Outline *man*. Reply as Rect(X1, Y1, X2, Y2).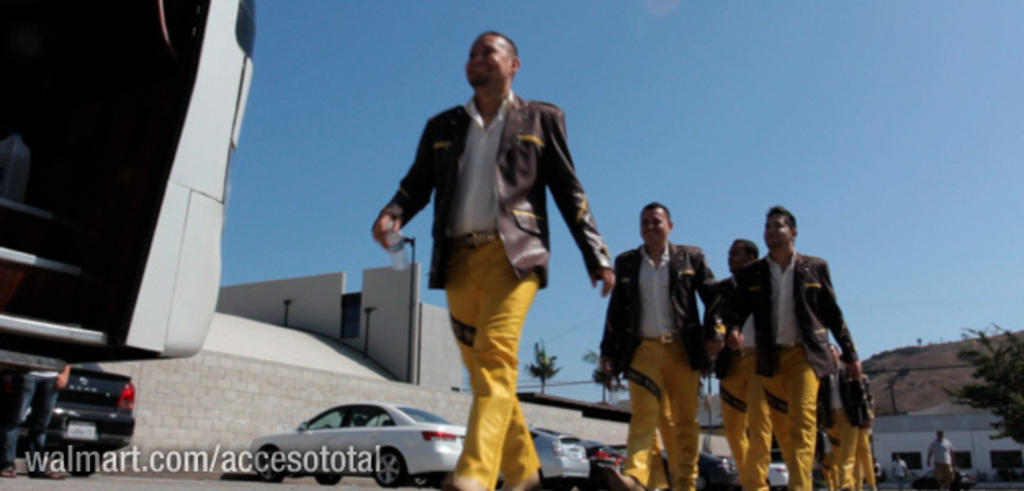
Rect(368, 29, 622, 489).
